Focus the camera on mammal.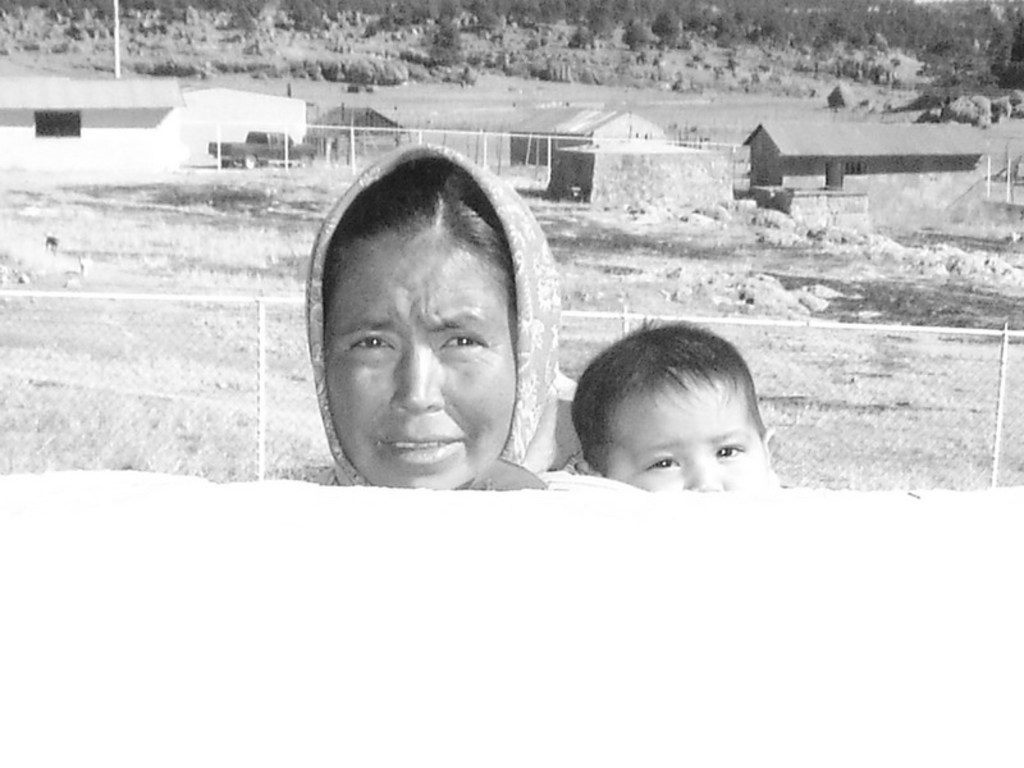
Focus region: {"x1": 41, "y1": 229, "x2": 60, "y2": 248}.
